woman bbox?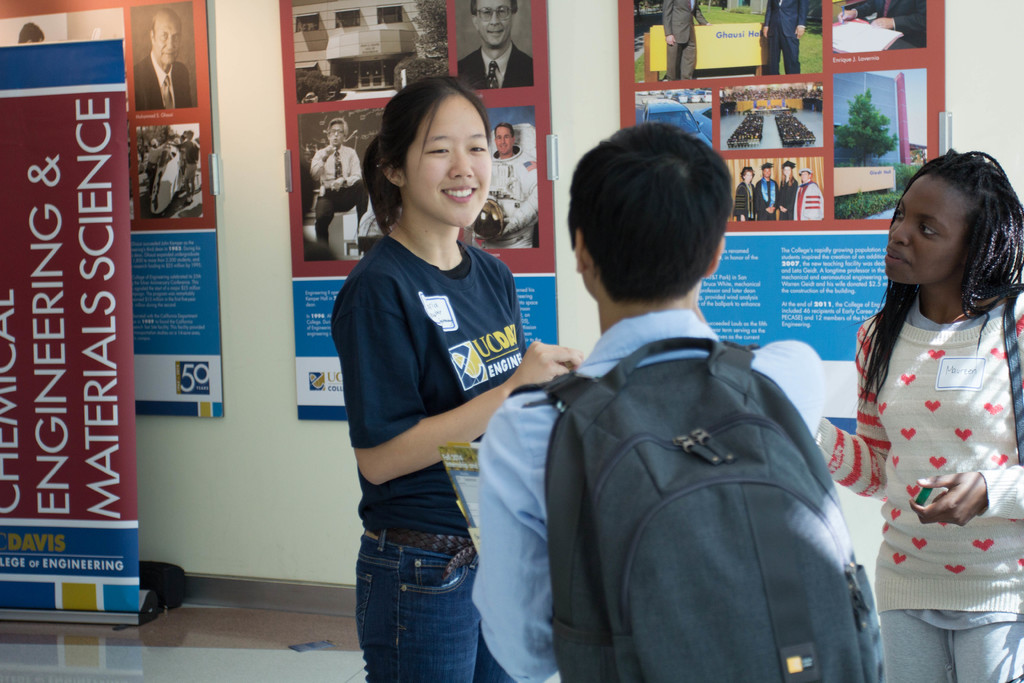
box(735, 166, 758, 222)
